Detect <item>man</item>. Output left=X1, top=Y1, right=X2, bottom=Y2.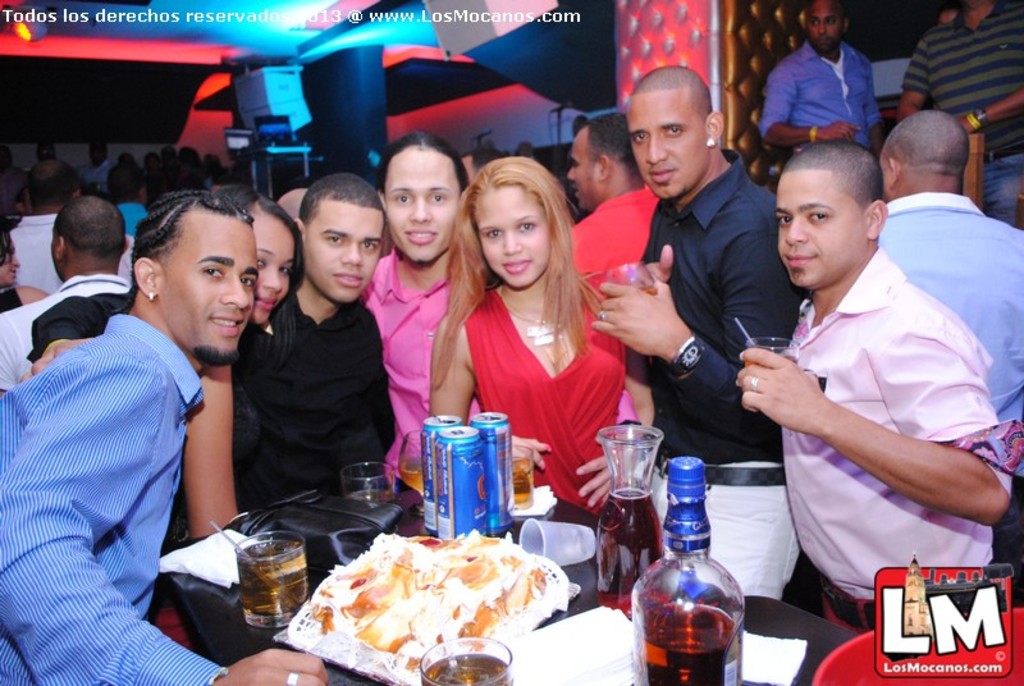
left=762, top=0, right=884, bottom=163.
